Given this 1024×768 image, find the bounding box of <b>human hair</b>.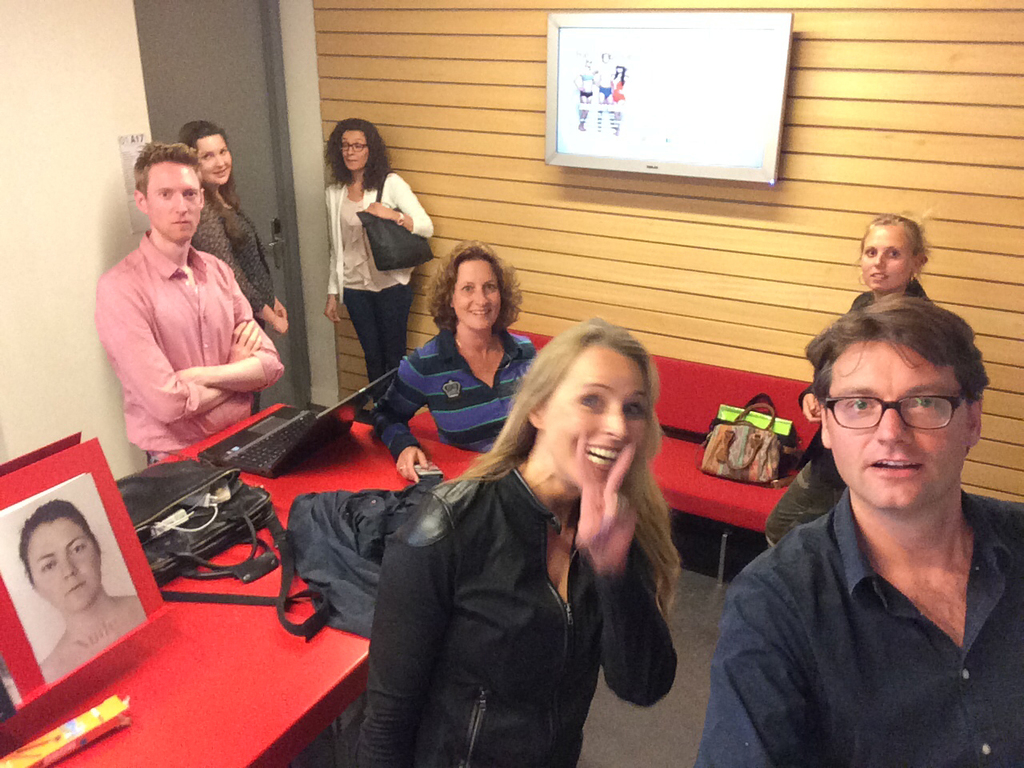
(862, 212, 930, 262).
